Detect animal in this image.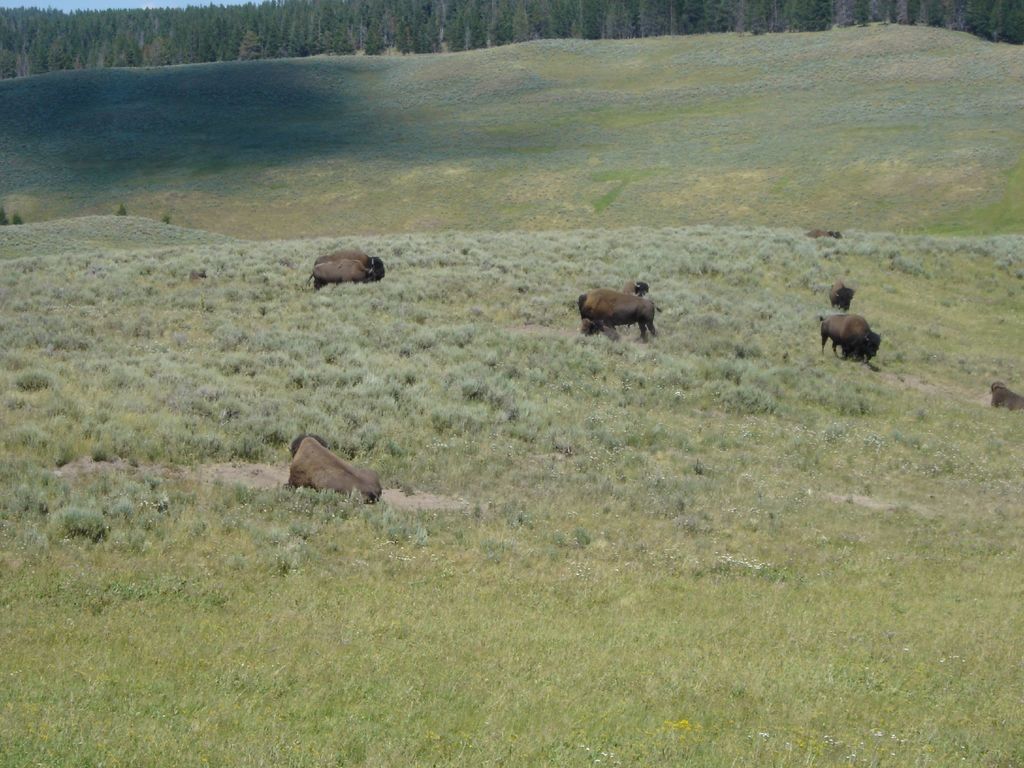
Detection: <bbox>801, 227, 844, 241</bbox>.
